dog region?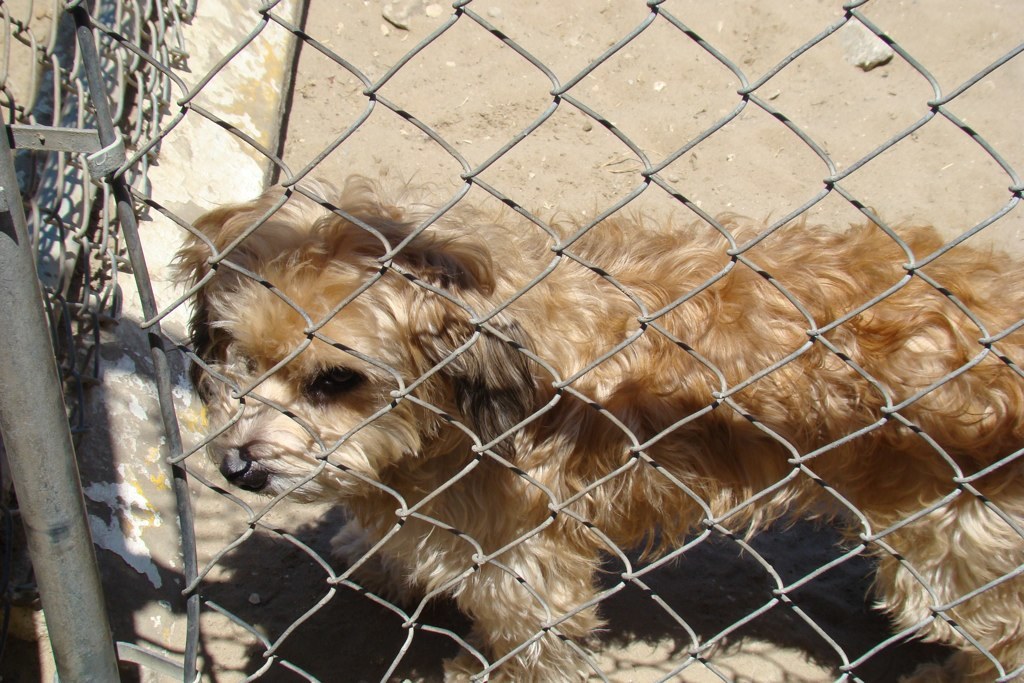
locate(159, 160, 1023, 682)
